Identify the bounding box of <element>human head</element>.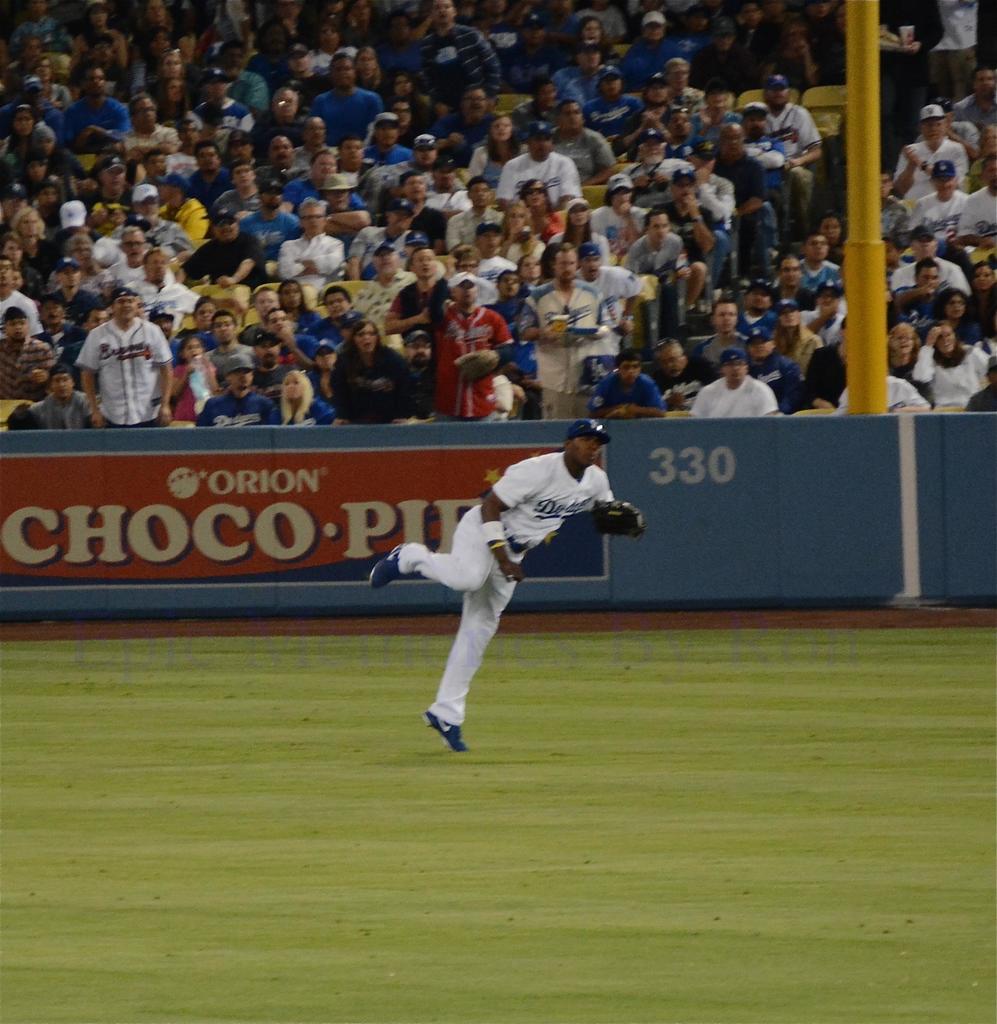
pyautogui.locateOnScreen(890, 321, 925, 354).
